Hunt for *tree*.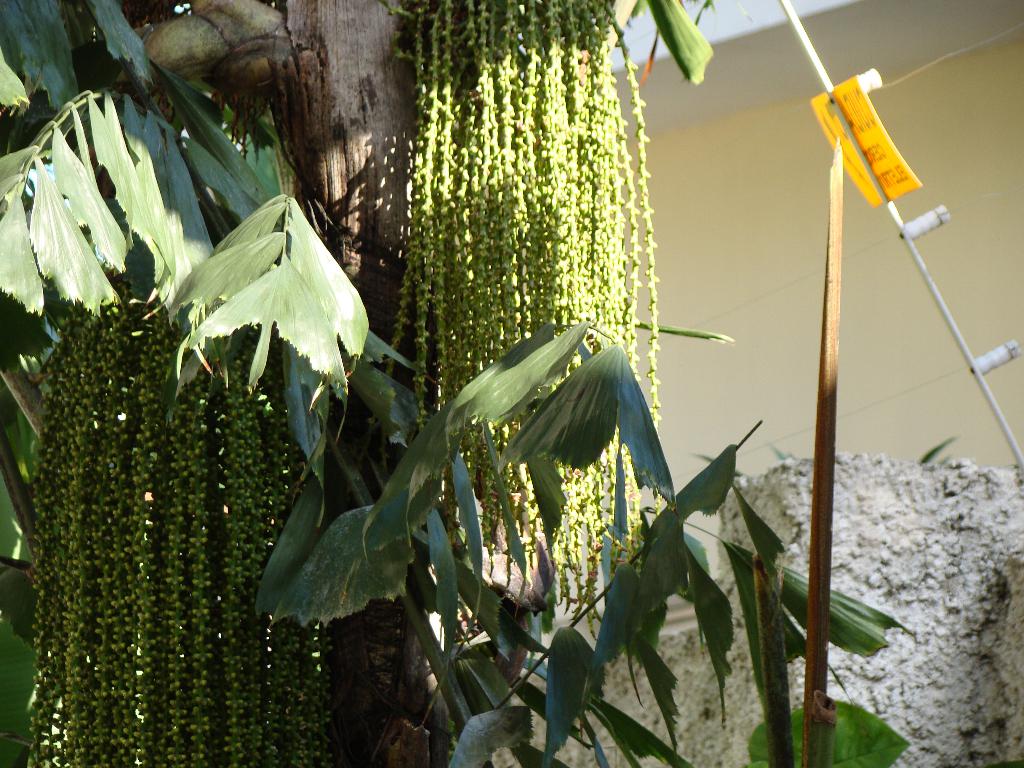
Hunted down at (0,0,711,767).
